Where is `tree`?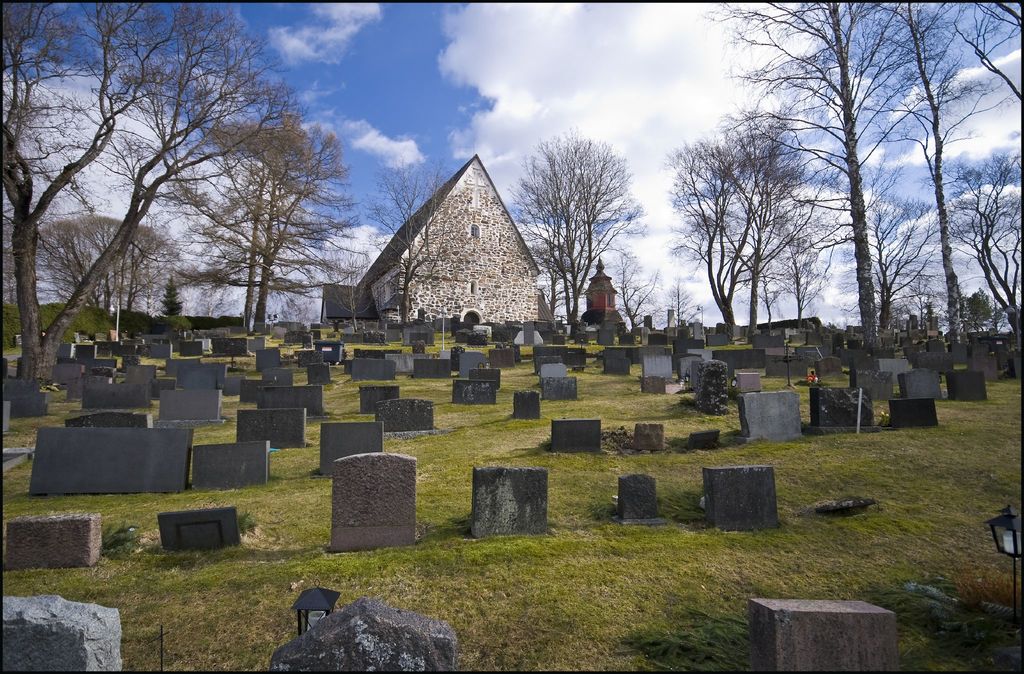
bbox=[738, 244, 801, 340].
